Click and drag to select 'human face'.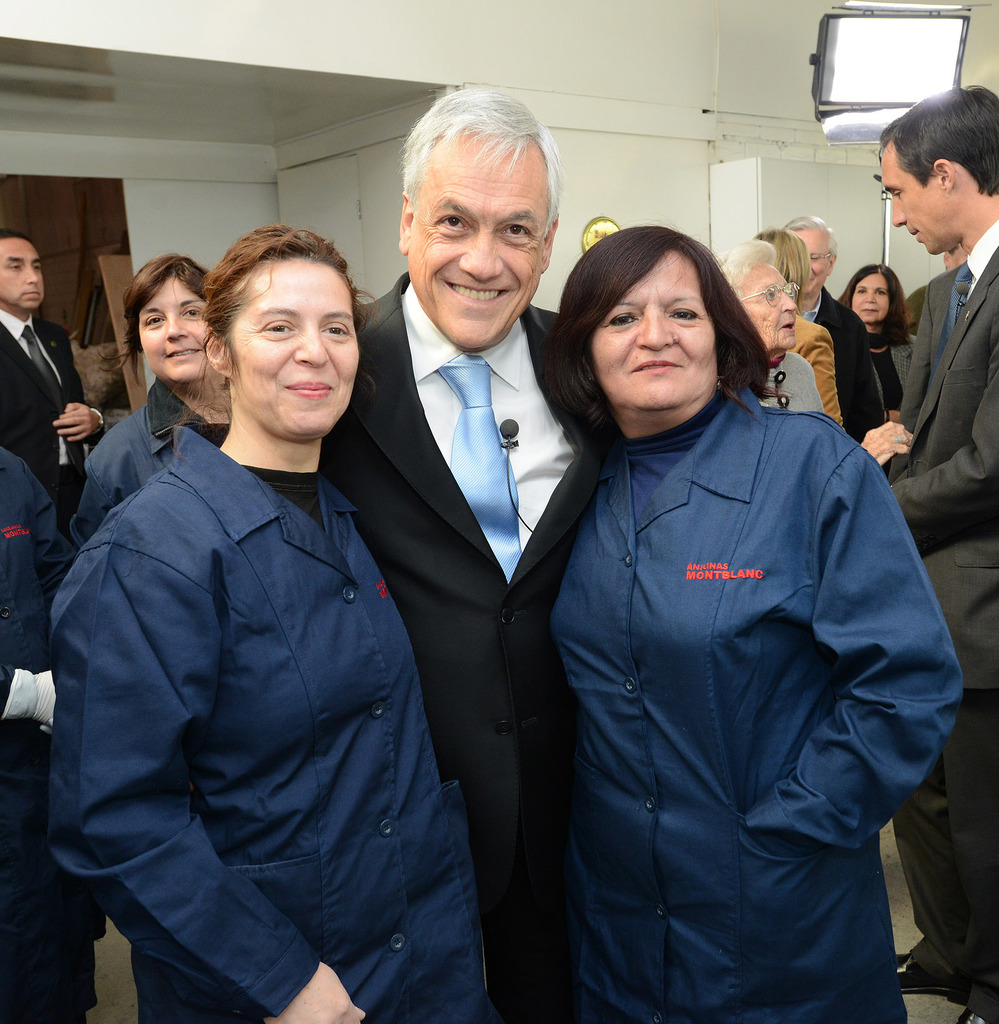
Selection: 0,237,44,310.
